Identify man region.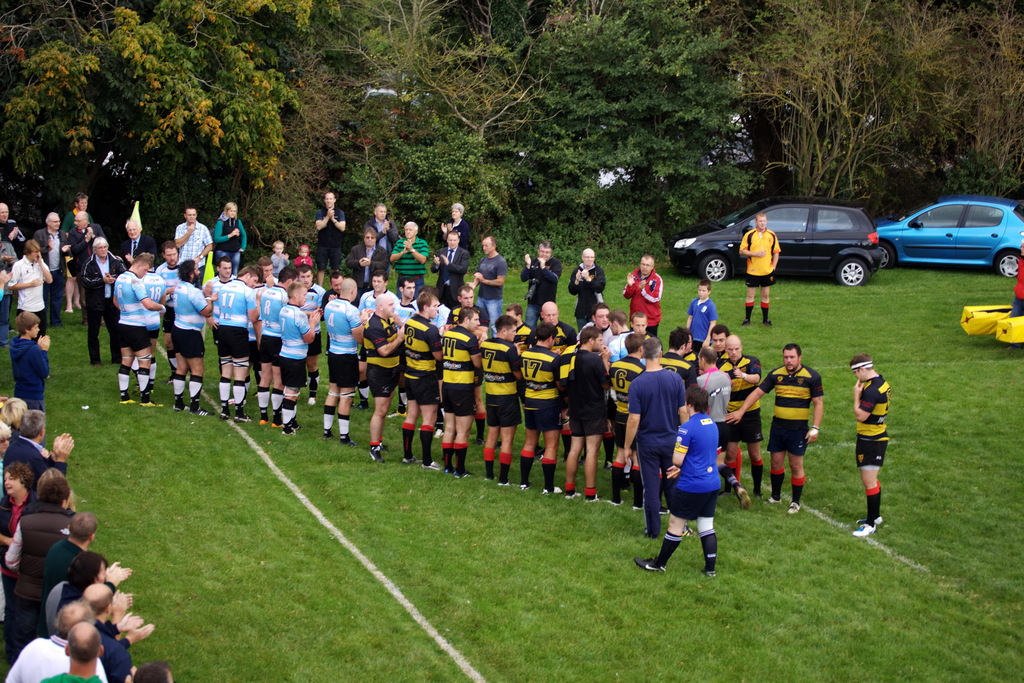
Region: 624 251 669 337.
